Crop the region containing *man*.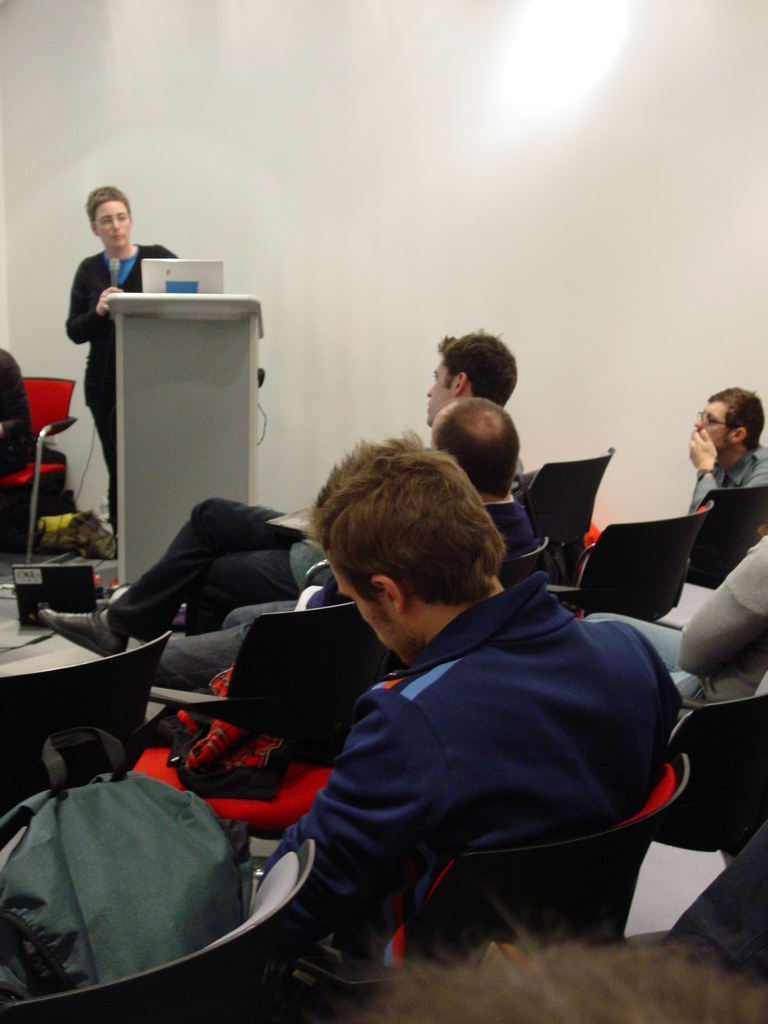
Crop region: {"x1": 345, "y1": 934, "x2": 767, "y2": 1023}.
